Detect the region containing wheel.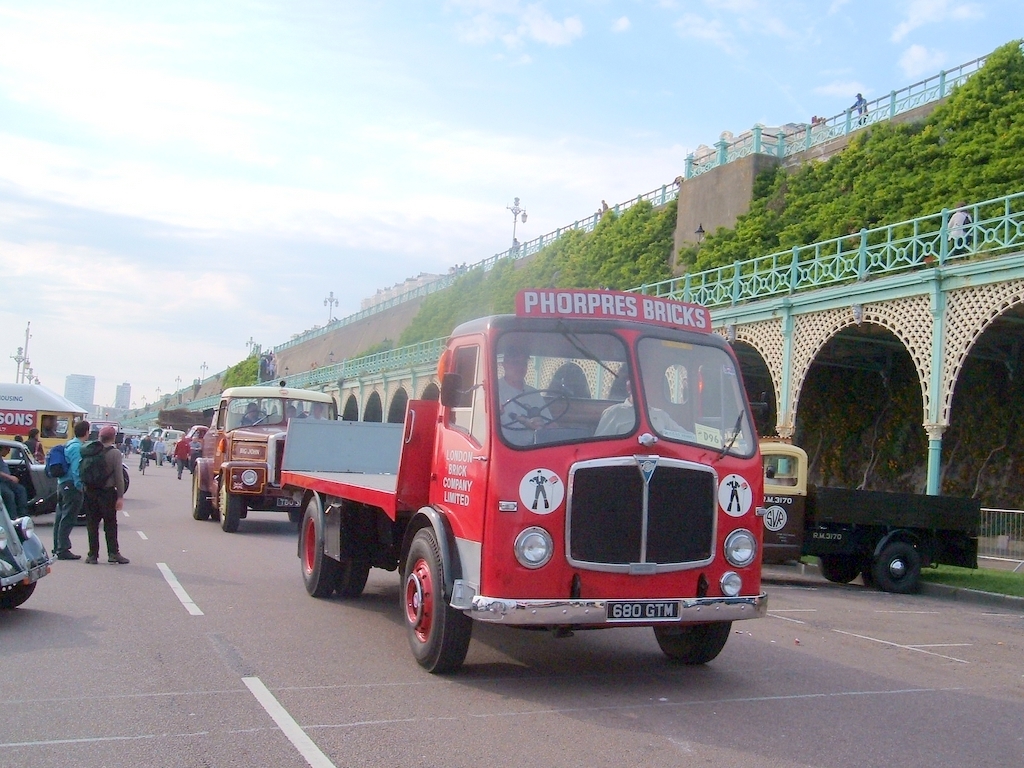
<region>0, 577, 33, 610</region>.
